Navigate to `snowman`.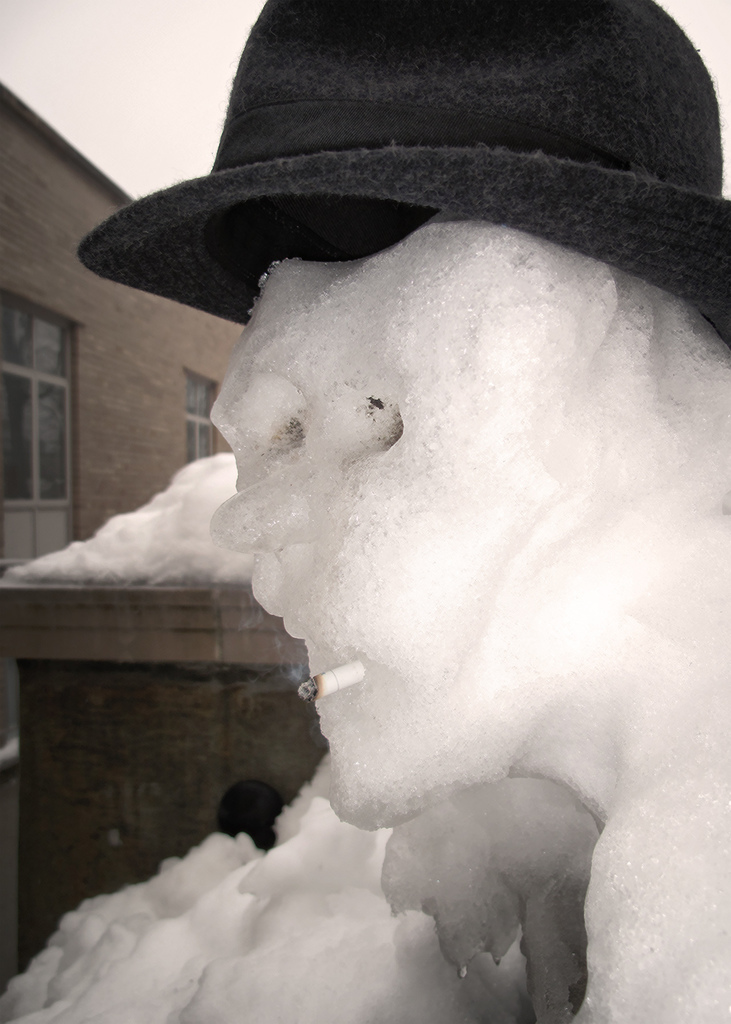
Navigation target: 79 0 730 1023.
